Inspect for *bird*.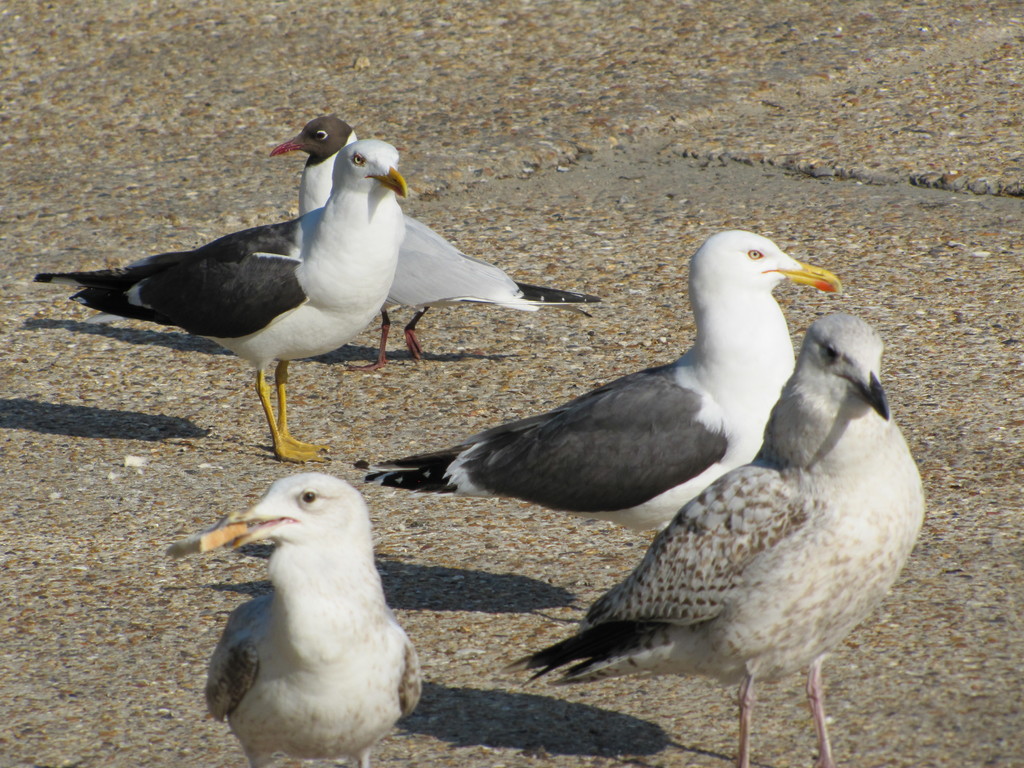
Inspection: 353, 227, 842, 548.
